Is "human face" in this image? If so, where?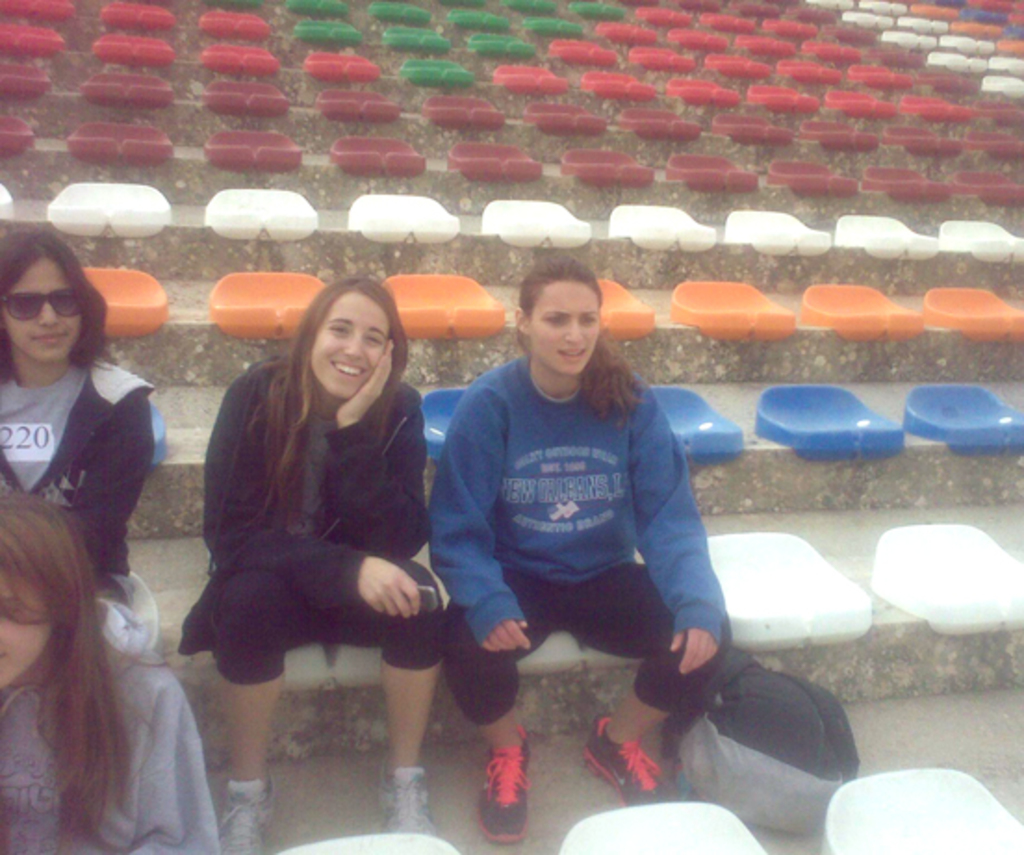
Yes, at <box>308,291,388,401</box>.
